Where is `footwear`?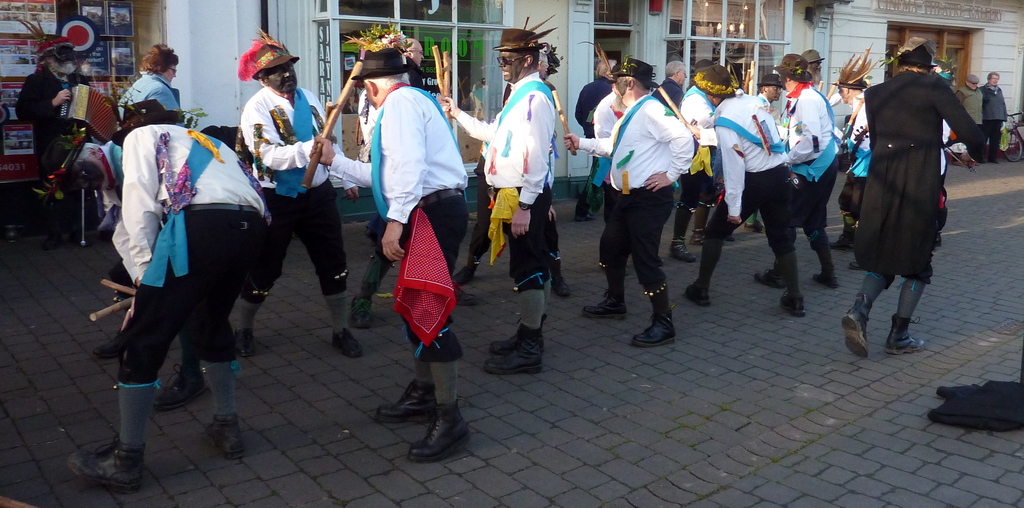
box(743, 222, 767, 232).
